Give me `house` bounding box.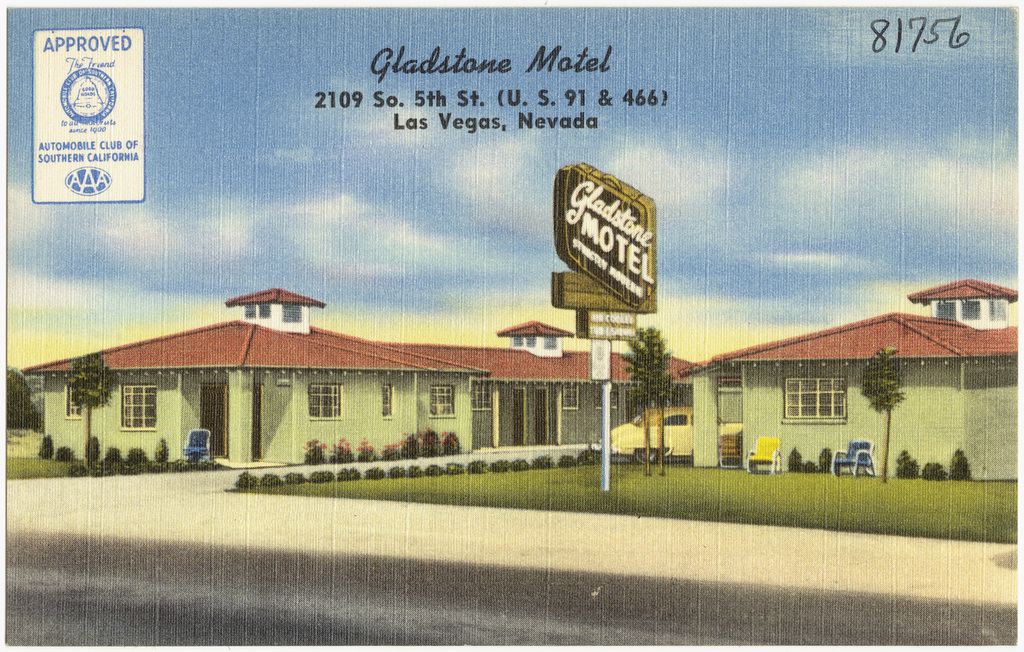
[left=679, top=278, right=1023, bottom=481].
